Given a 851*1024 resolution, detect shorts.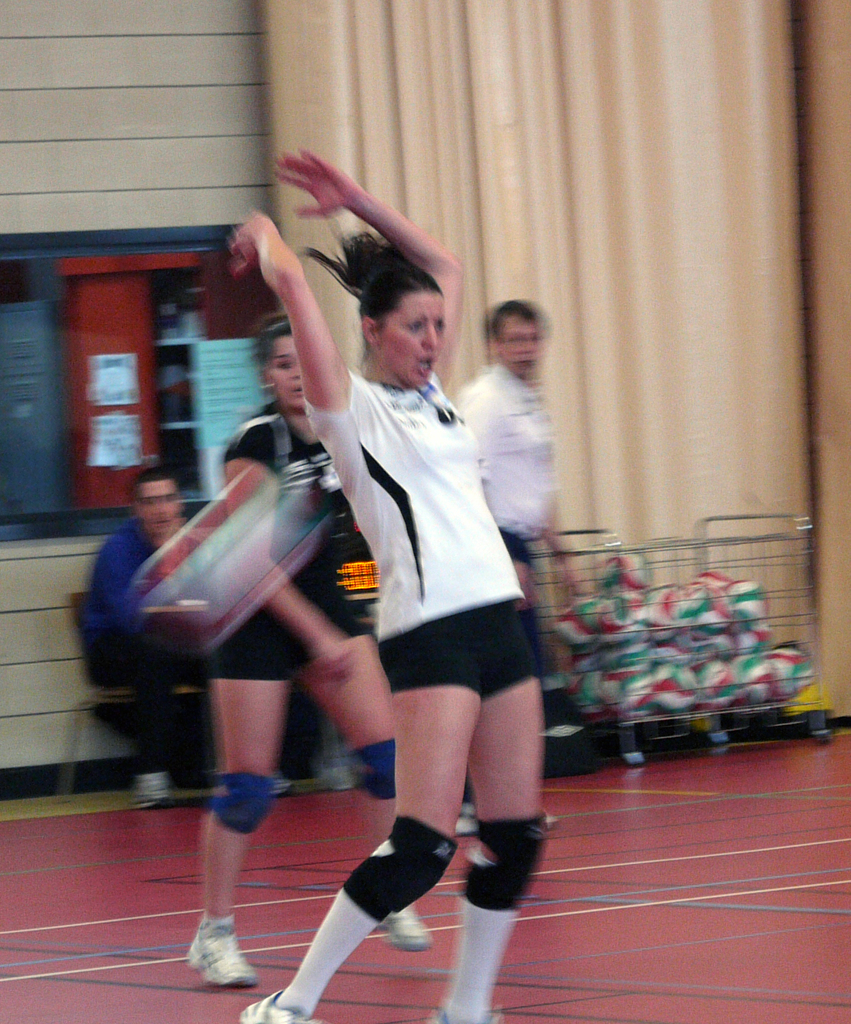
crop(207, 613, 372, 685).
